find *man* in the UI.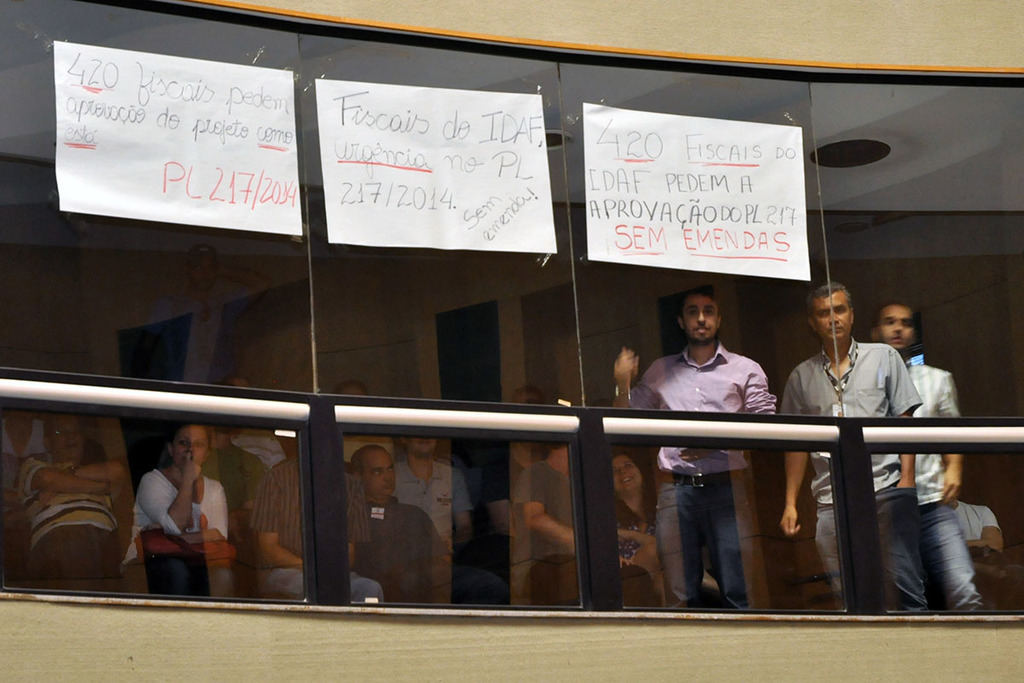
UI element at 253:436:381:599.
